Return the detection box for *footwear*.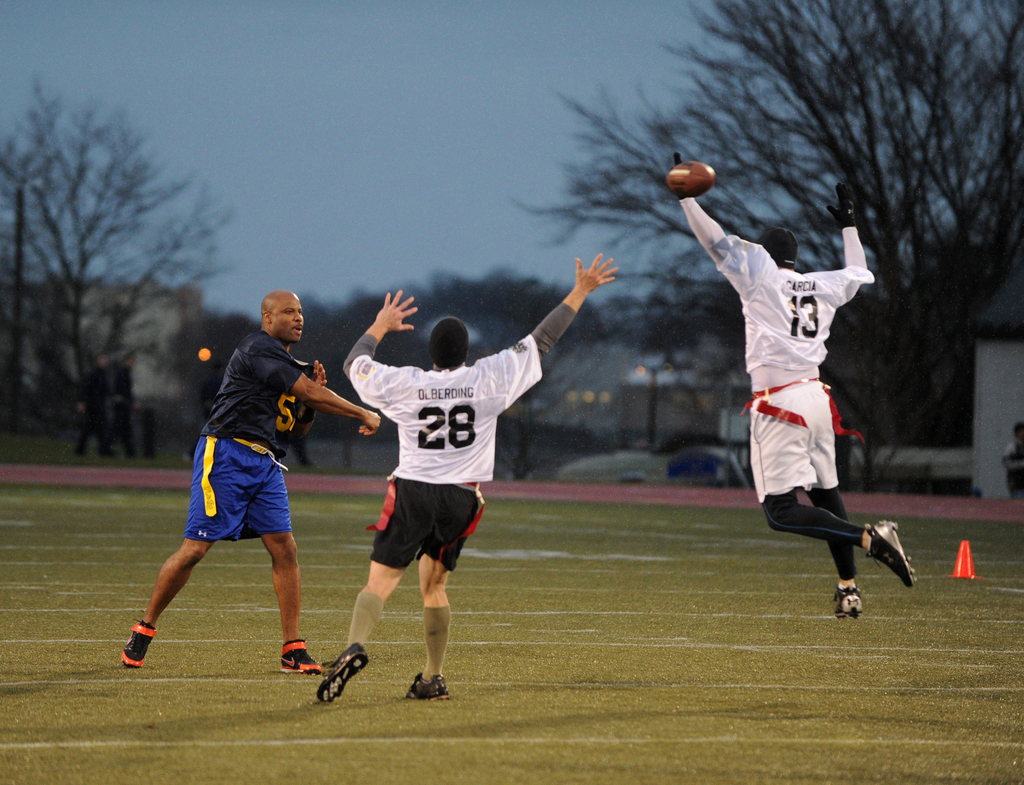
select_region(829, 583, 863, 618).
